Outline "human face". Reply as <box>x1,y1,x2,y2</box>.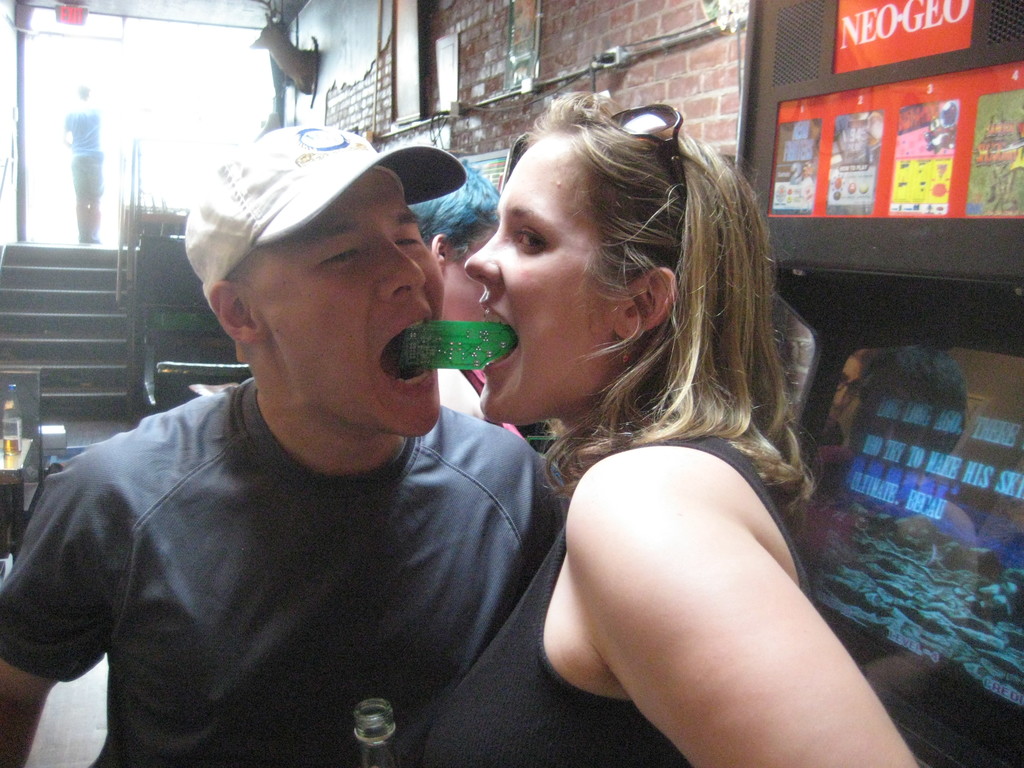
<box>468,137,613,417</box>.
